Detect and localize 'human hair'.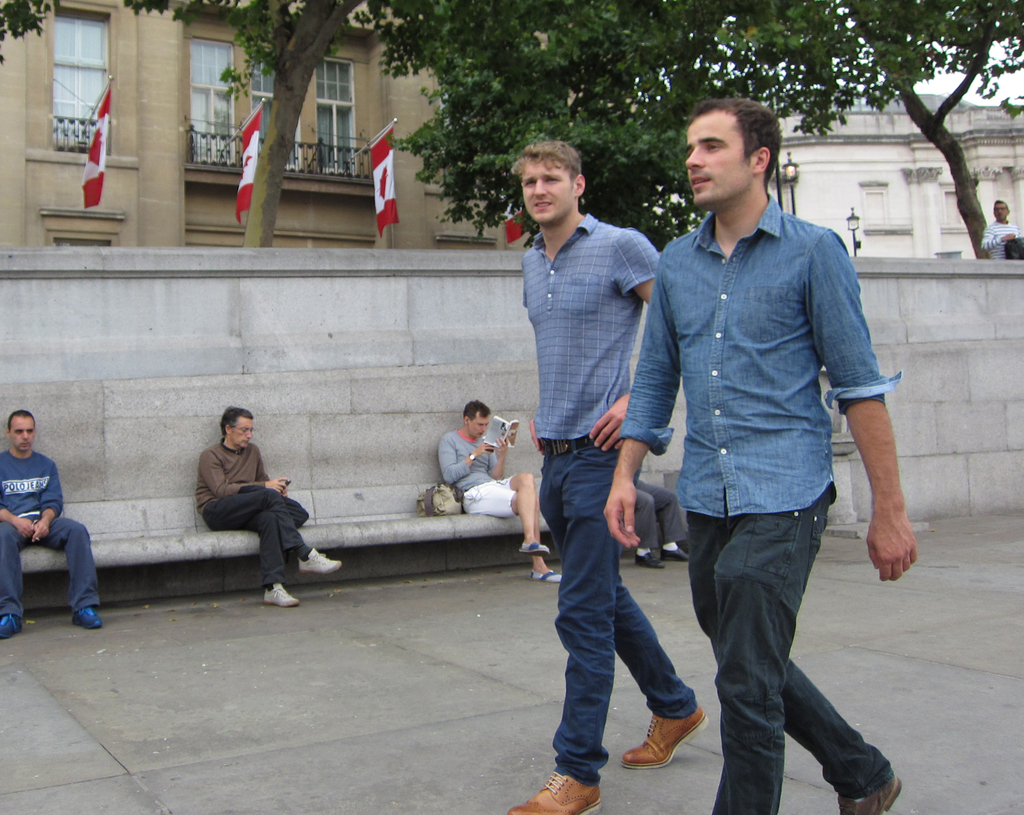
Localized at BBox(460, 394, 487, 416).
